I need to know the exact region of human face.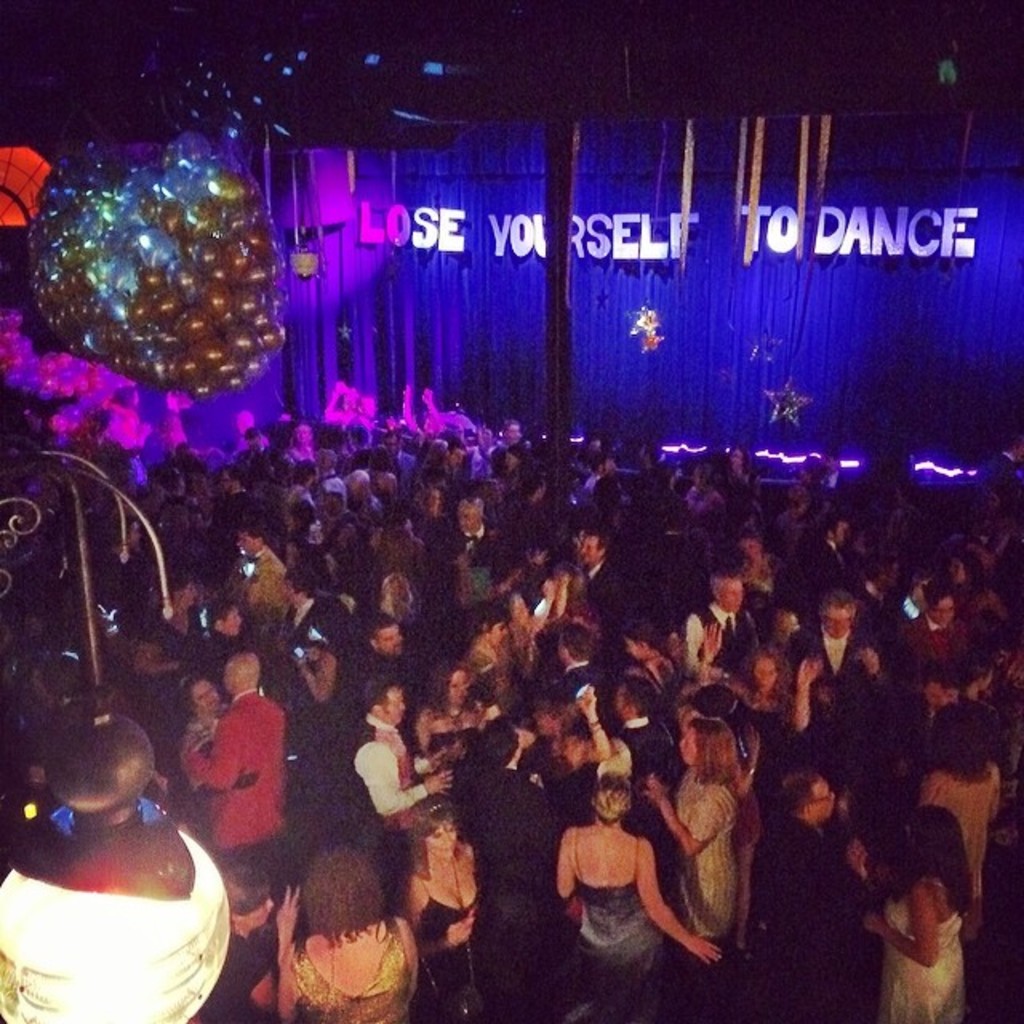
Region: bbox=[379, 682, 405, 731].
